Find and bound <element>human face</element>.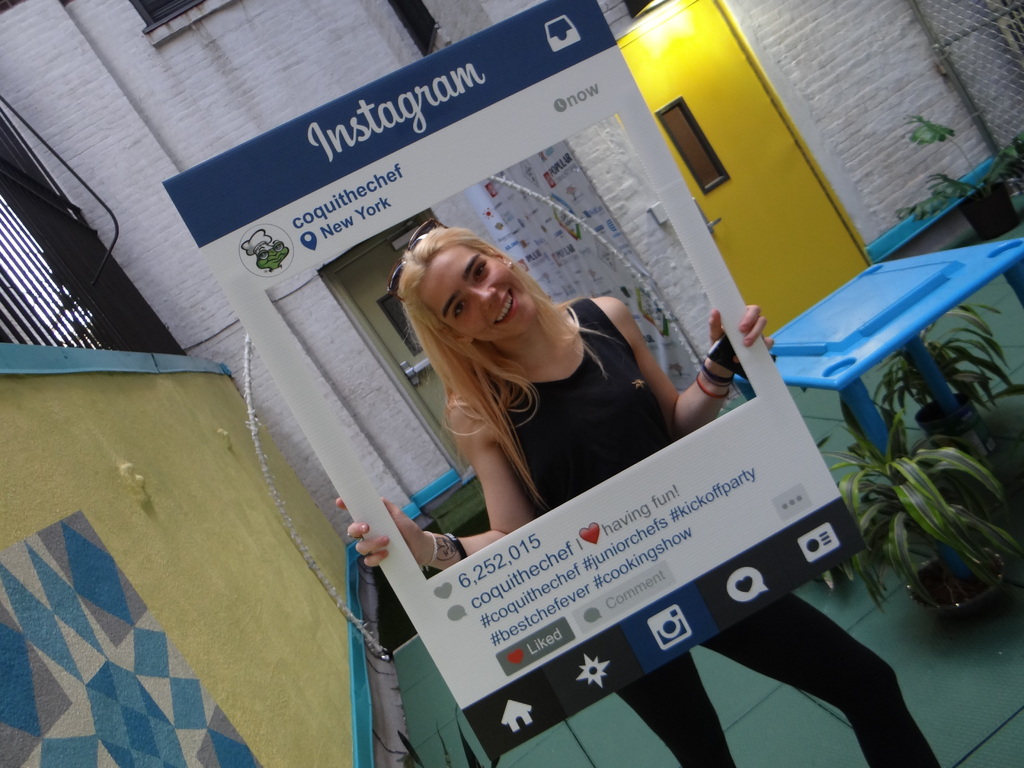
Bound: [x1=422, y1=243, x2=537, y2=344].
